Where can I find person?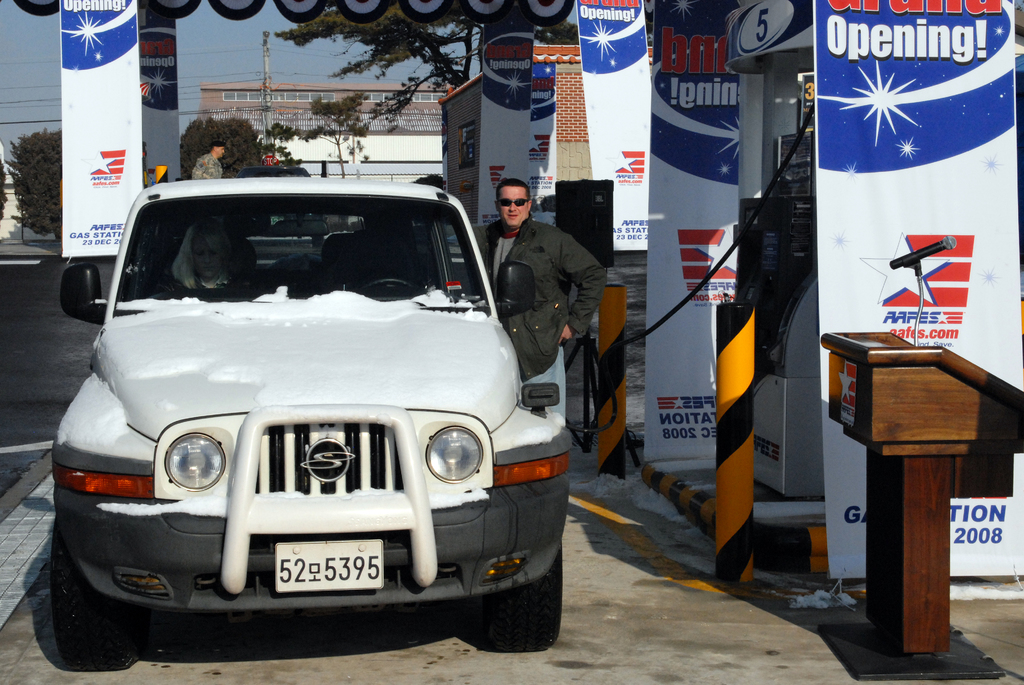
You can find it at BBox(474, 171, 607, 415).
